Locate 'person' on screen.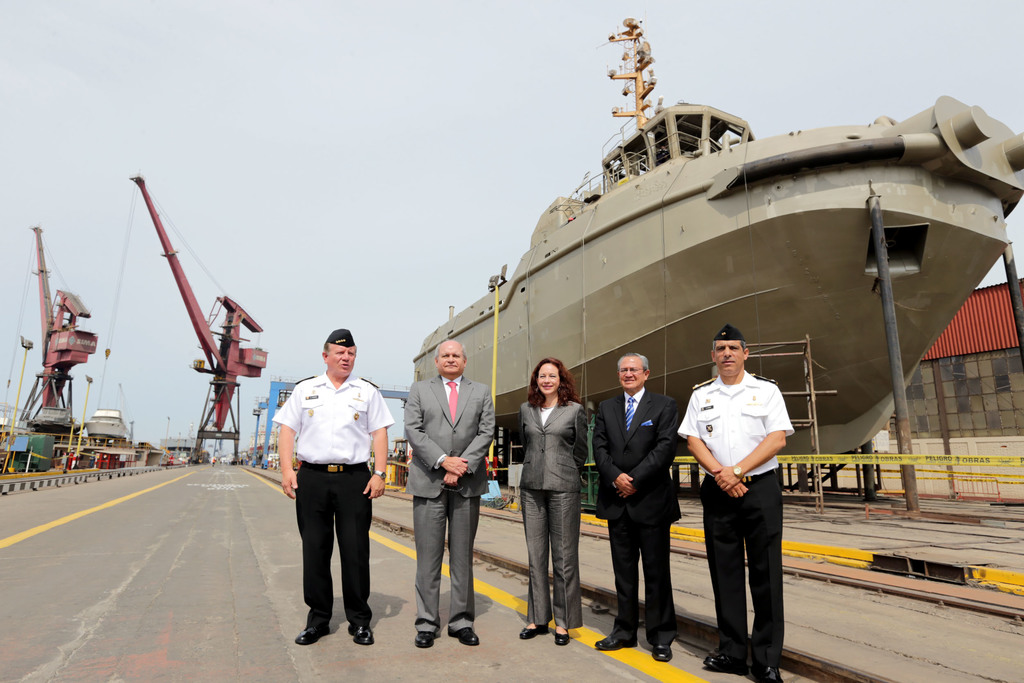
On screen at (268,327,395,649).
